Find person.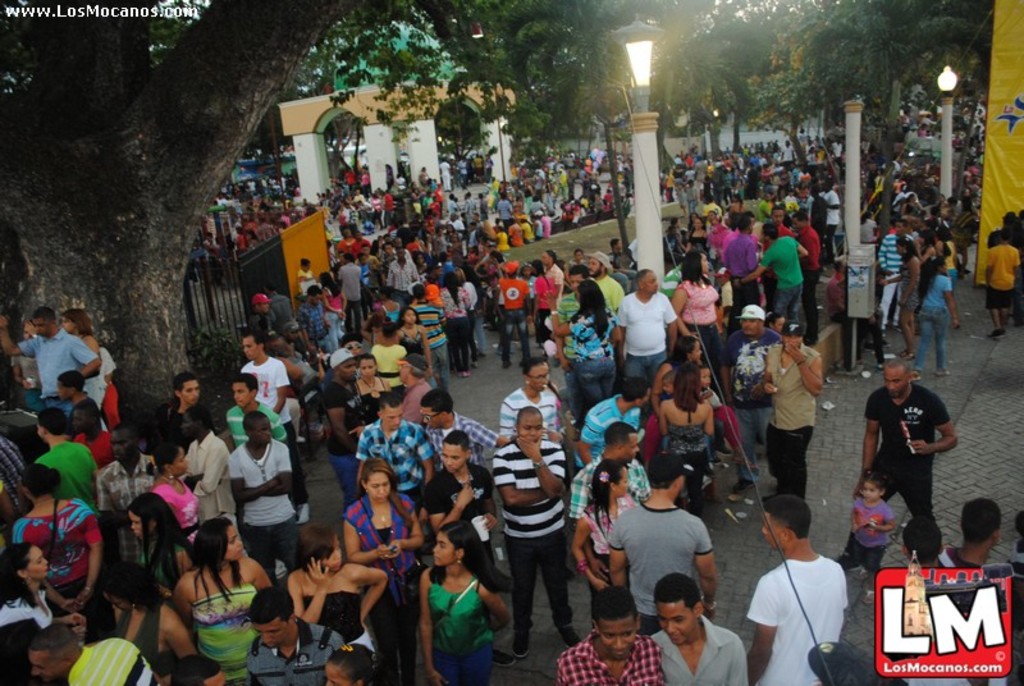
[356, 388, 439, 504].
